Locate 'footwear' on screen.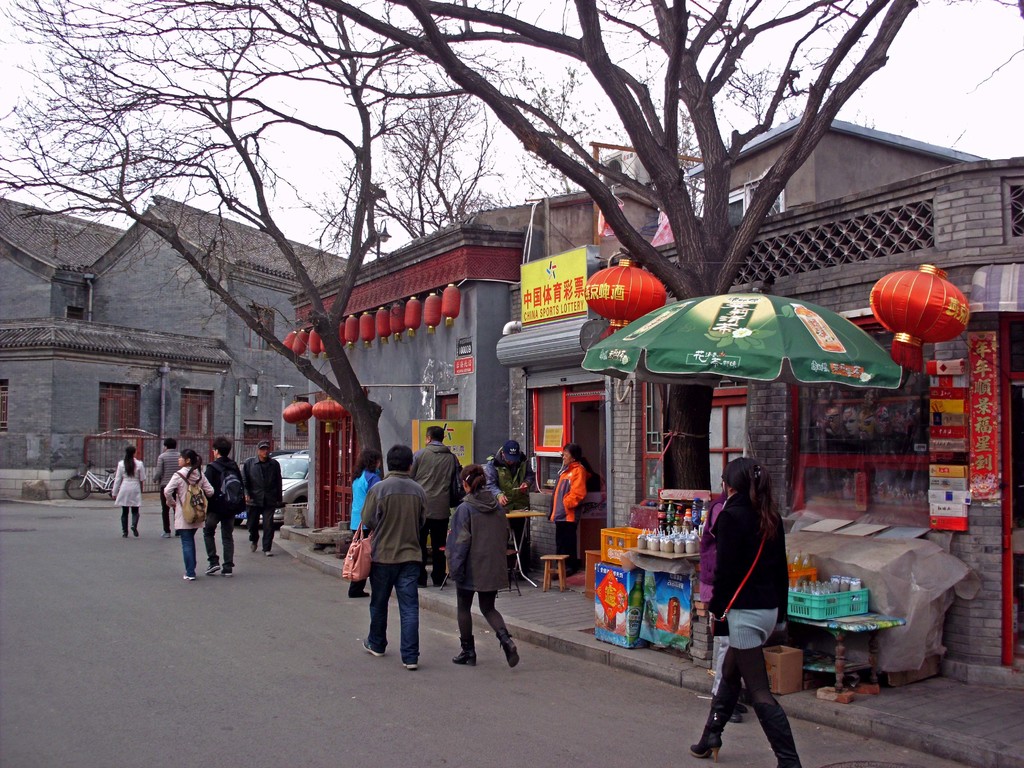
On screen at 452 648 479 666.
